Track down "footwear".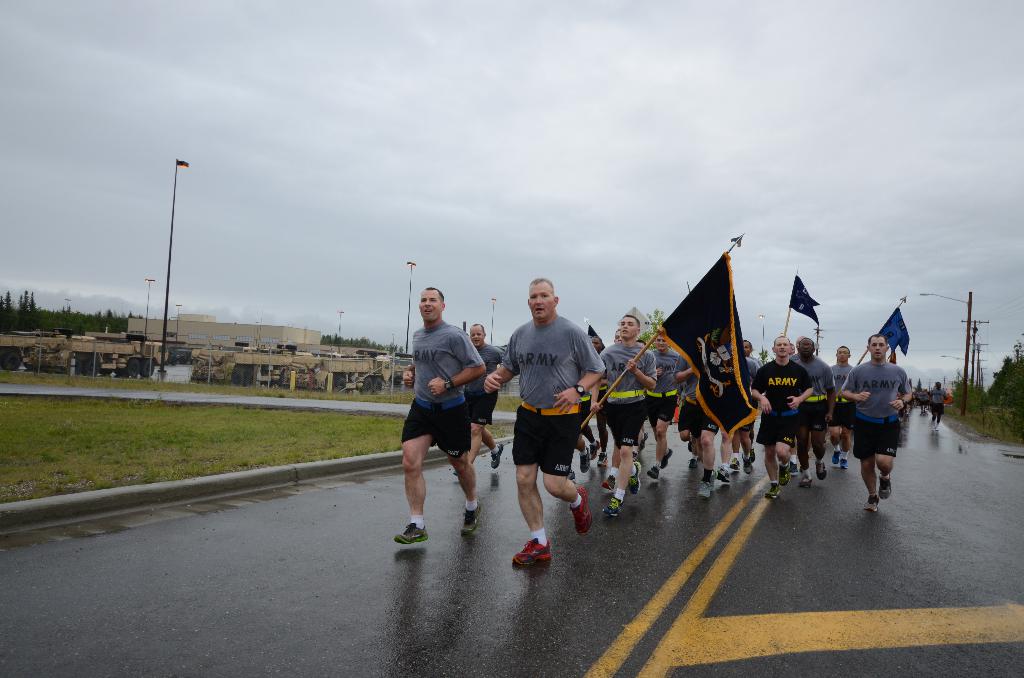
Tracked to crop(931, 423, 941, 430).
